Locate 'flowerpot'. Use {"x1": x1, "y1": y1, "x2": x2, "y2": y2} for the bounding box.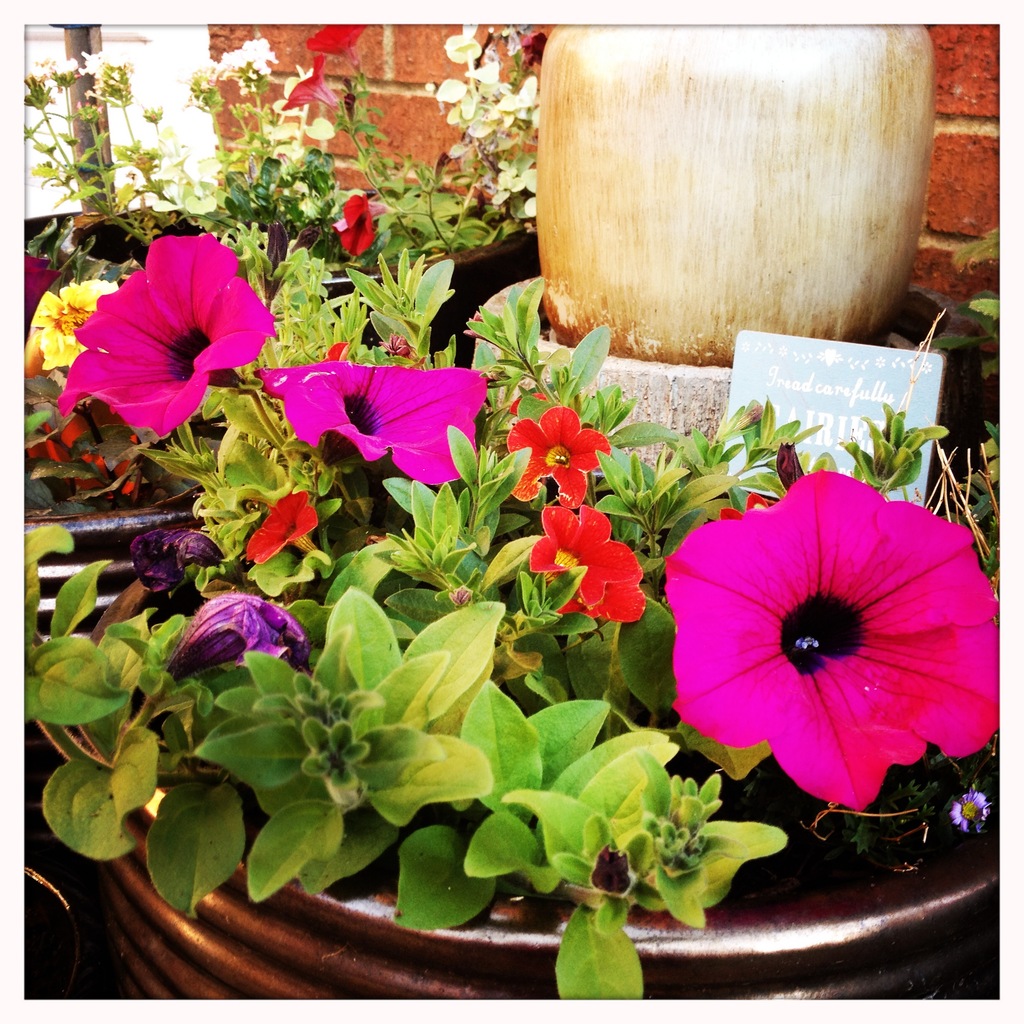
{"x1": 100, "y1": 573, "x2": 1003, "y2": 1023}.
